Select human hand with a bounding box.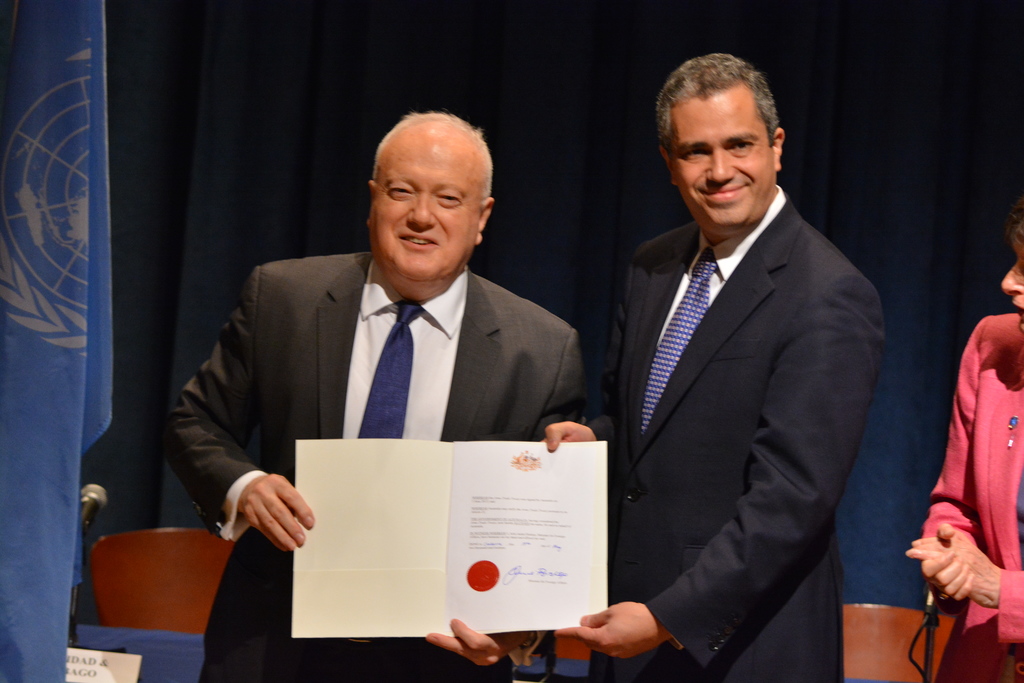
(left=234, top=472, right=316, bottom=554).
